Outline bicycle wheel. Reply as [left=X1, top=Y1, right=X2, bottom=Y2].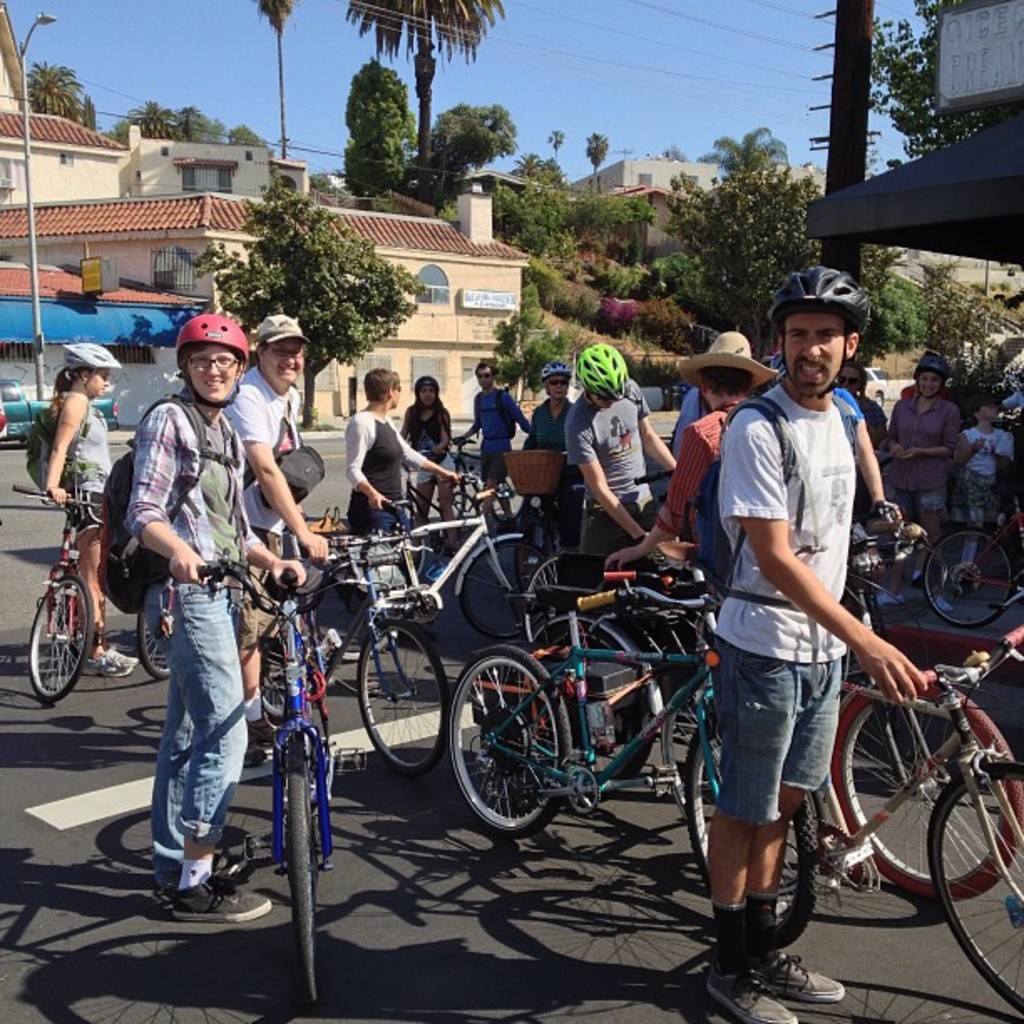
[left=258, top=626, right=281, bottom=726].
